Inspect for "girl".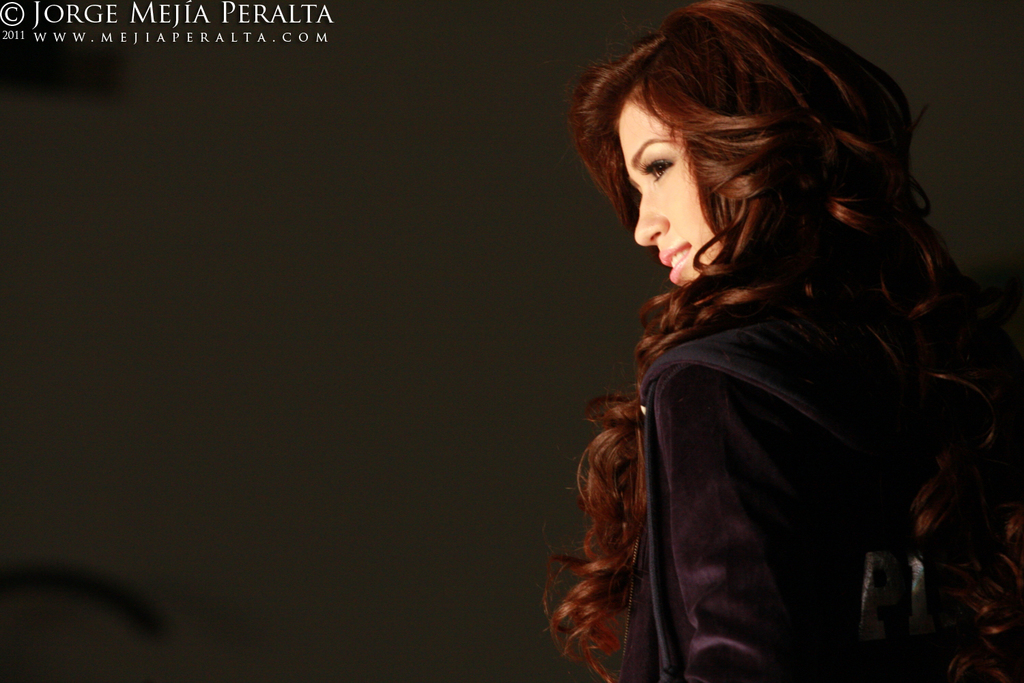
Inspection: left=541, top=0, right=1023, bottom=682.
